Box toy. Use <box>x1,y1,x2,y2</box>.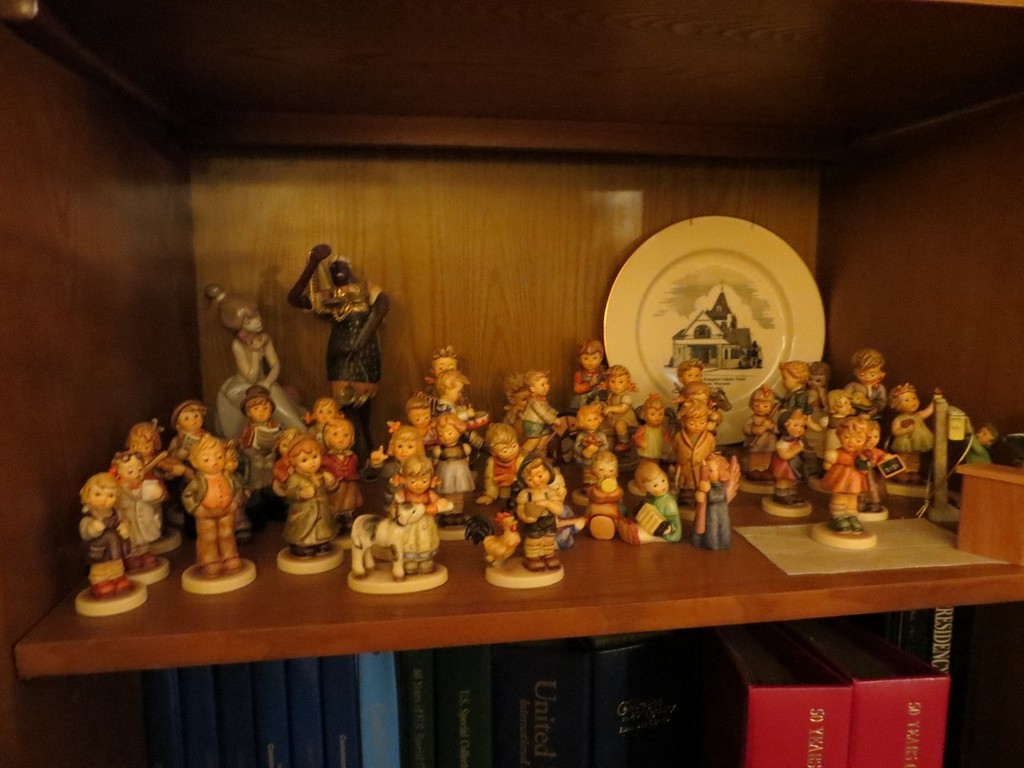
<box>317,419,366,530</box>.
